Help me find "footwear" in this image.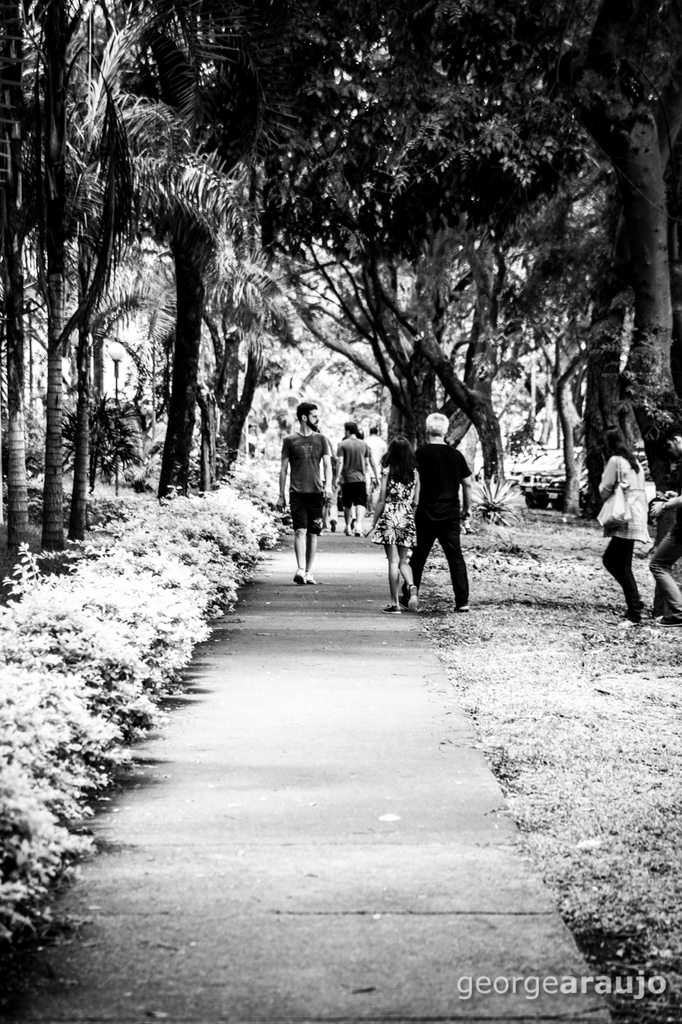
Found it: crop(327, 515, 336, 531).
